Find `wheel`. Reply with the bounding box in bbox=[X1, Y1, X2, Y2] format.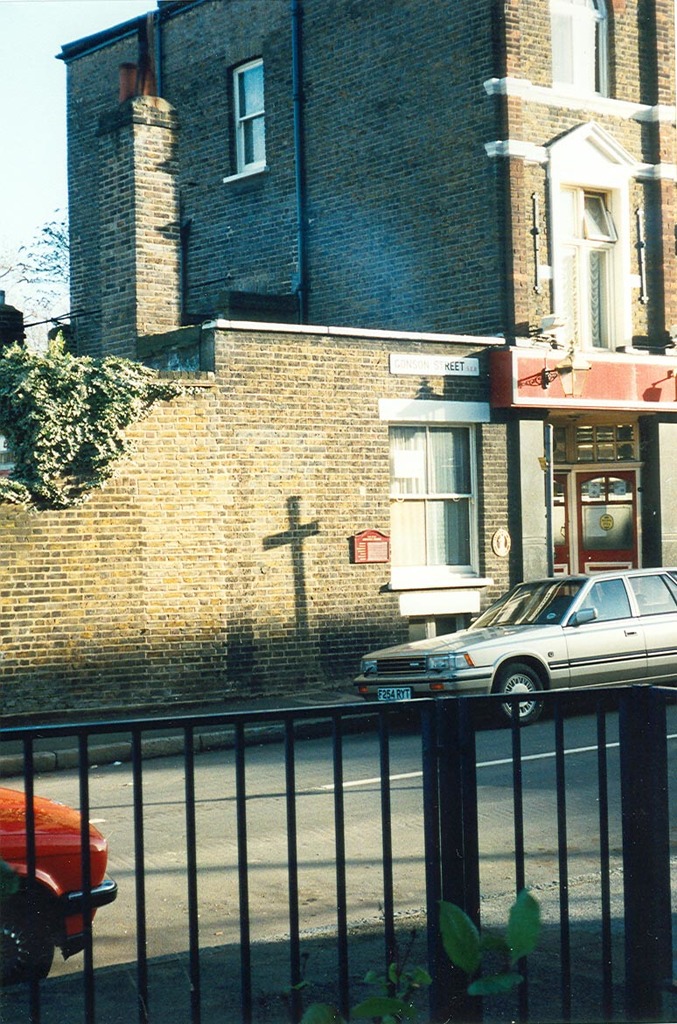
bbox=[0, 891, 58, 993].
